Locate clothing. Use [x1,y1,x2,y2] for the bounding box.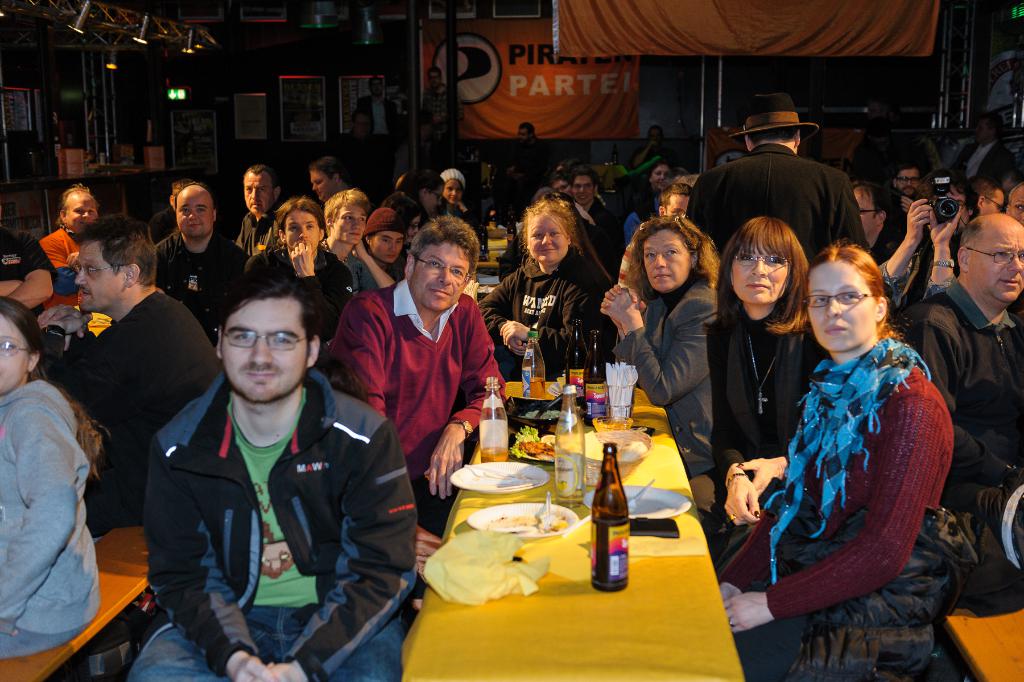
[0,378,97,656].
